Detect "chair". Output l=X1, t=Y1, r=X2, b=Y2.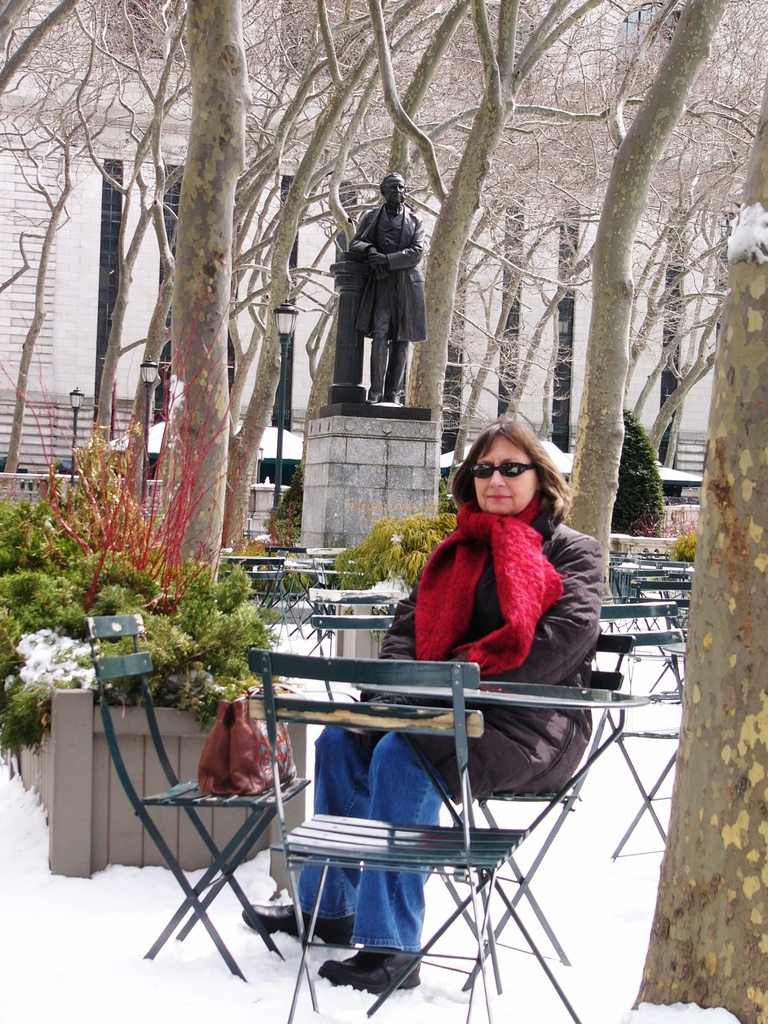
l=424, t=636, r=639, b=980.
